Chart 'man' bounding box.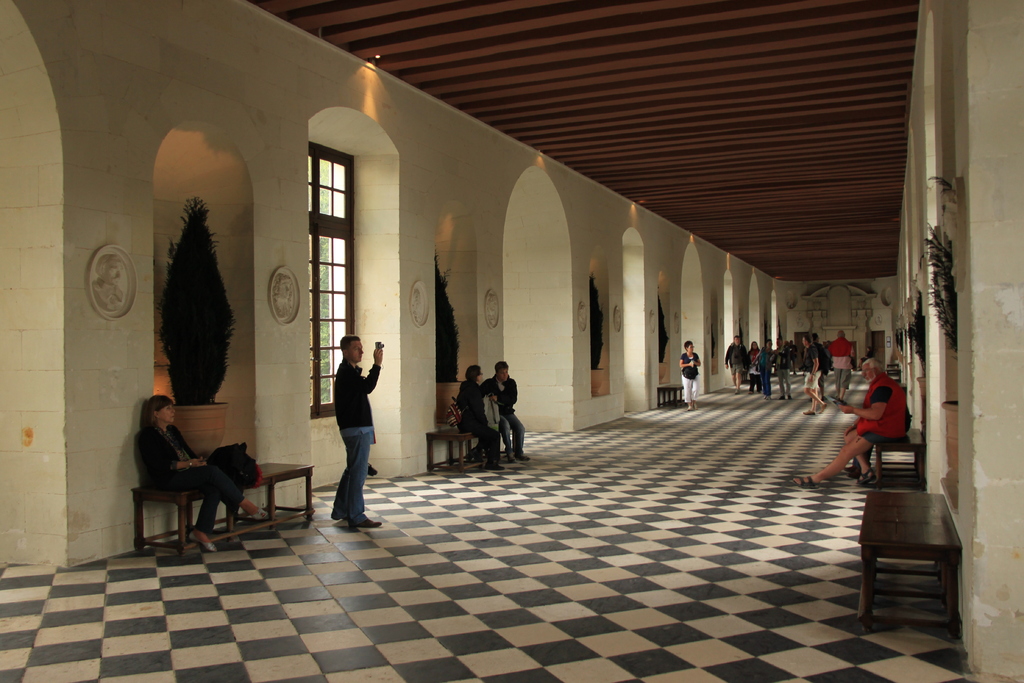
Charted: locate(835, 354, 924, 498).
